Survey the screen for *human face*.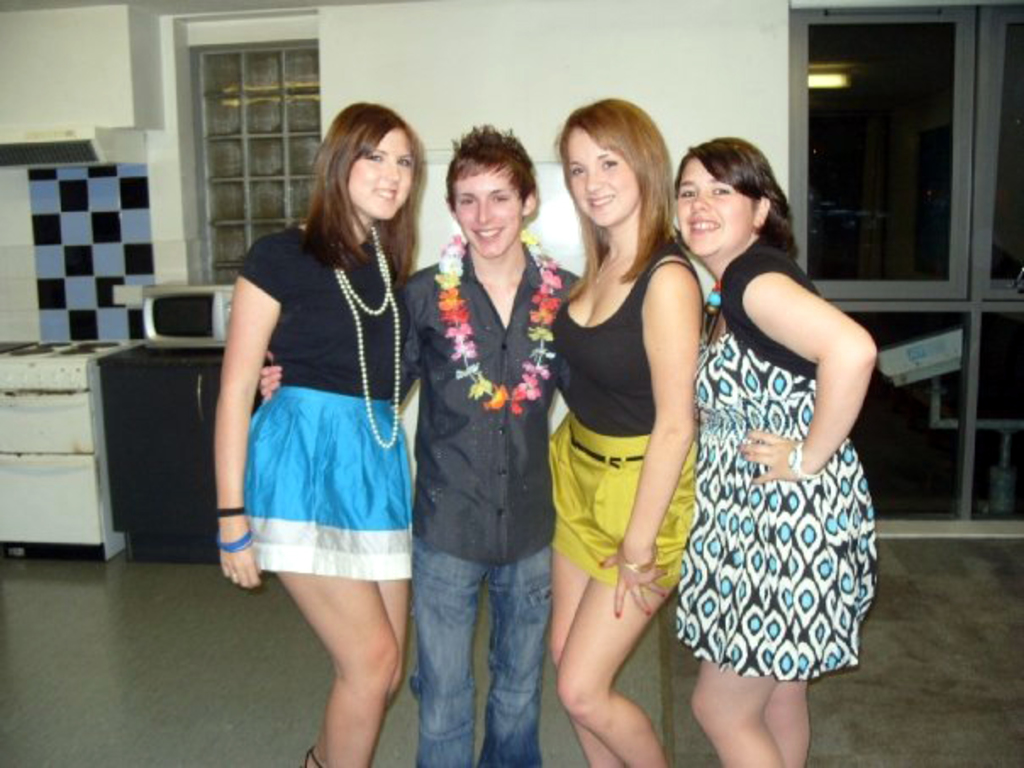
Survey found: (570,134,641,227).
